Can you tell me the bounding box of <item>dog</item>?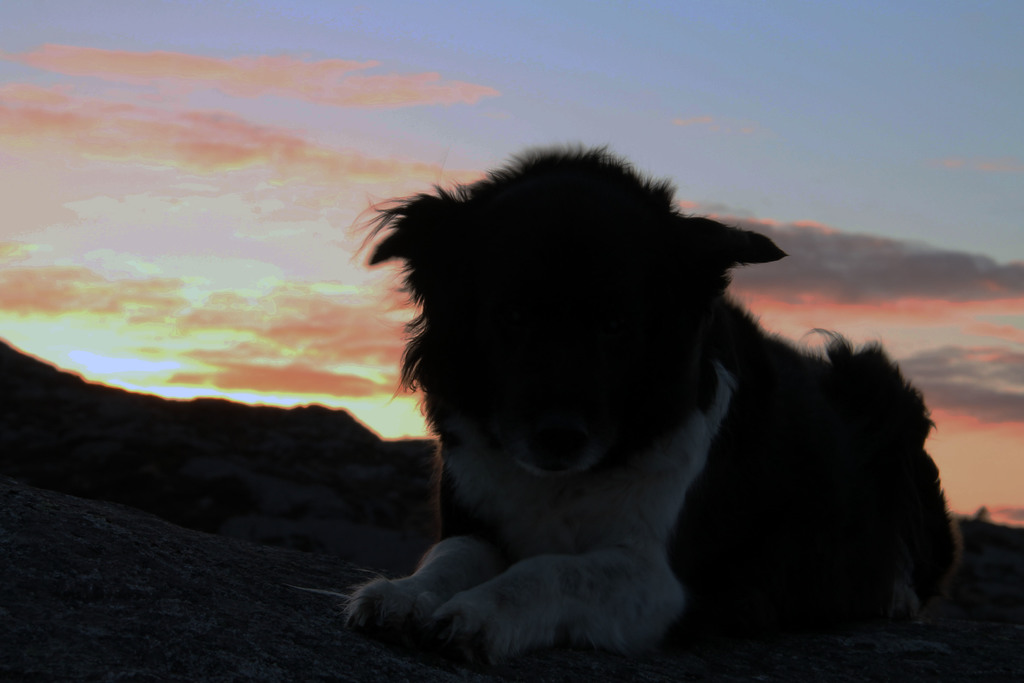
(left=345, top=140, right=964, bottom=682).
